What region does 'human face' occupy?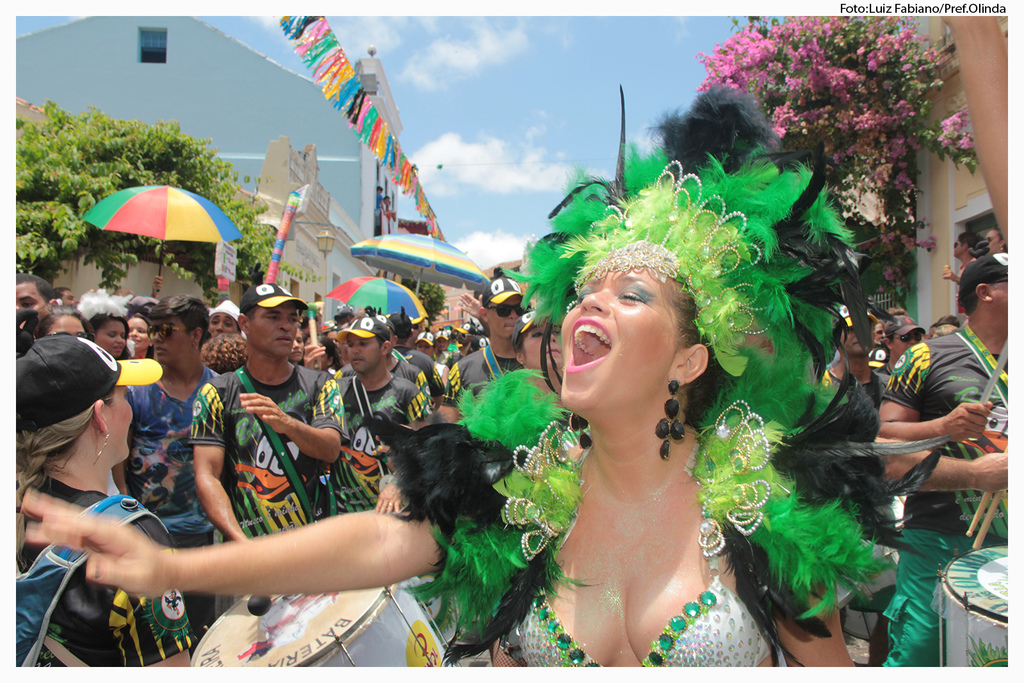
select_region(952, 237, 967, 259).
